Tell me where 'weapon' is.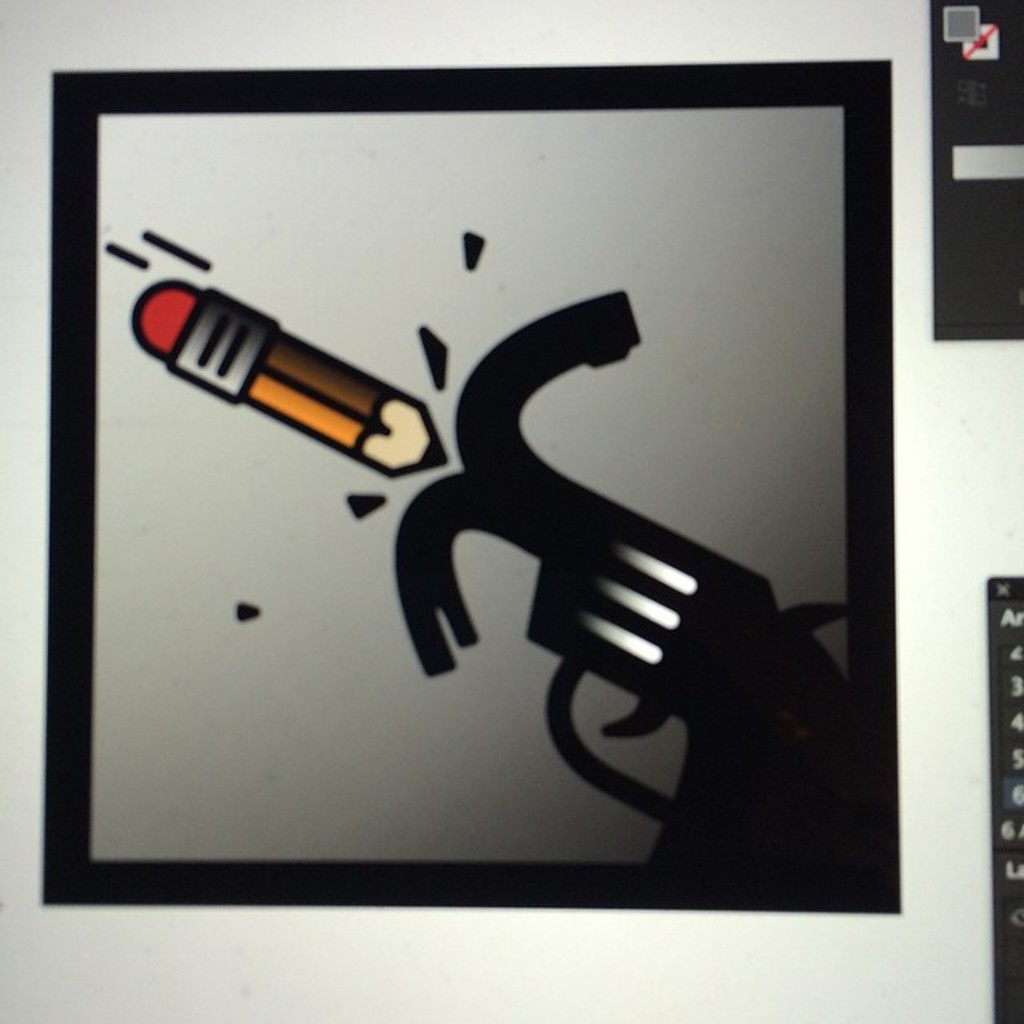
'weapon' is at 390:286:859:869.
